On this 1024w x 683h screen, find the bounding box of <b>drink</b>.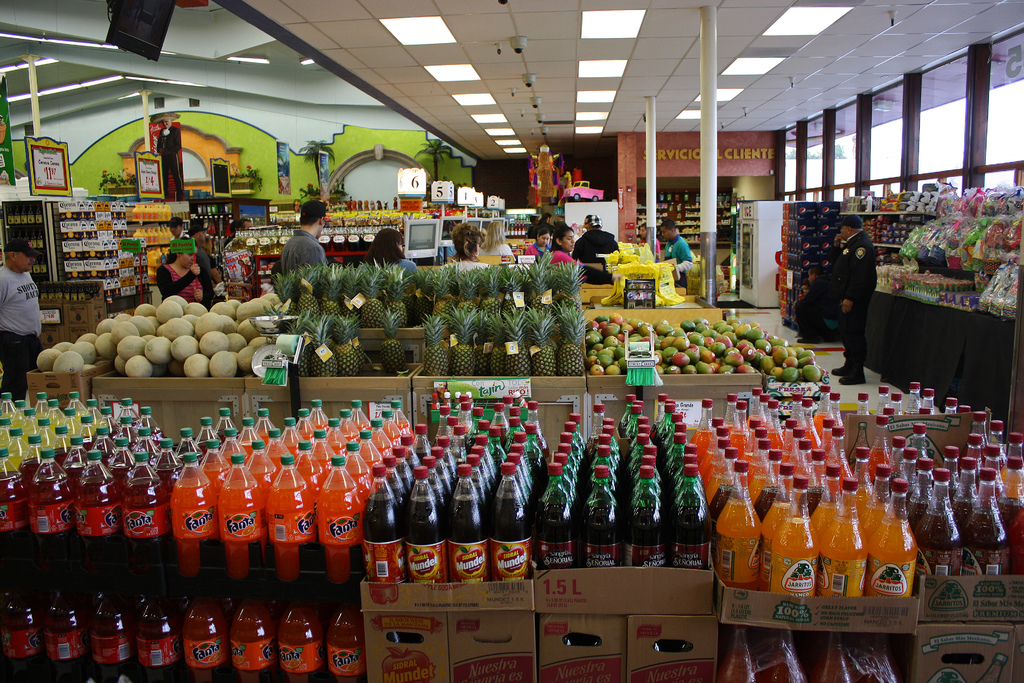
Bounding box: l=543, t=470, r=573, b=566.
